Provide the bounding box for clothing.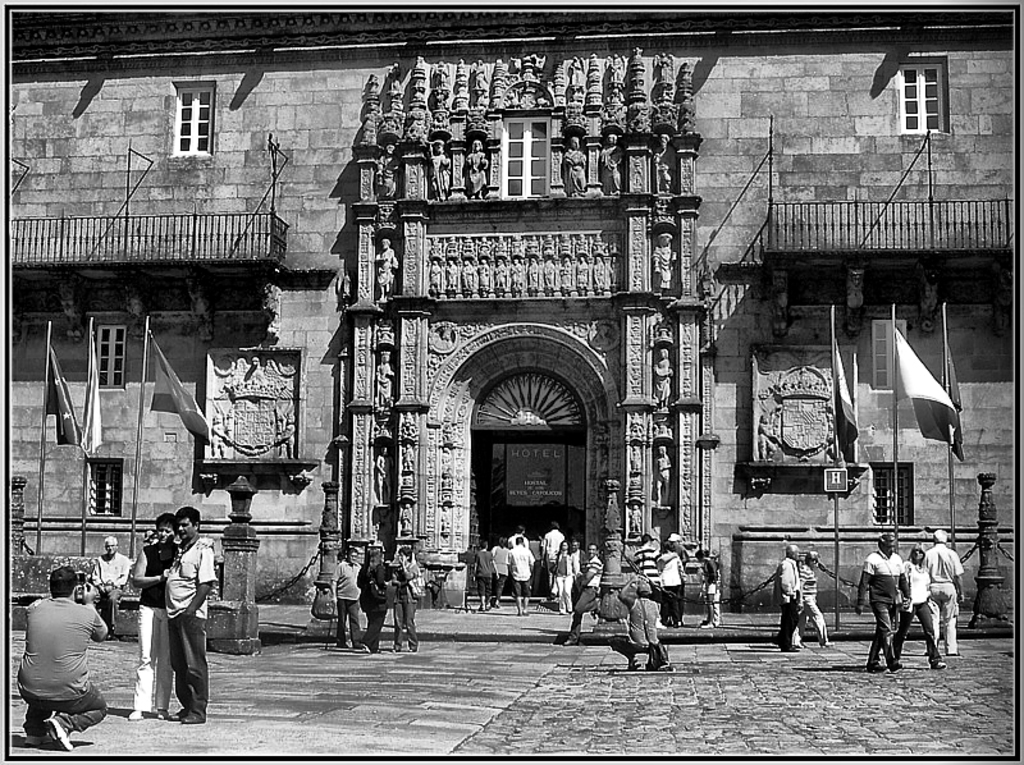
Rect(508, 544, 539, 603).
